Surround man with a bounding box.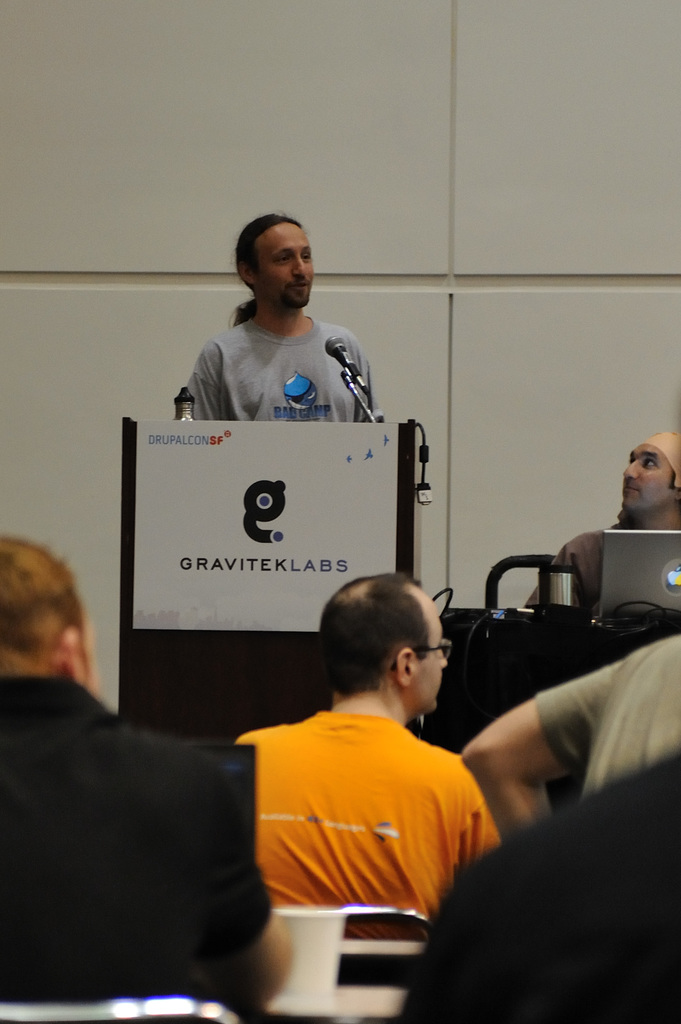
459:630:680:844.
